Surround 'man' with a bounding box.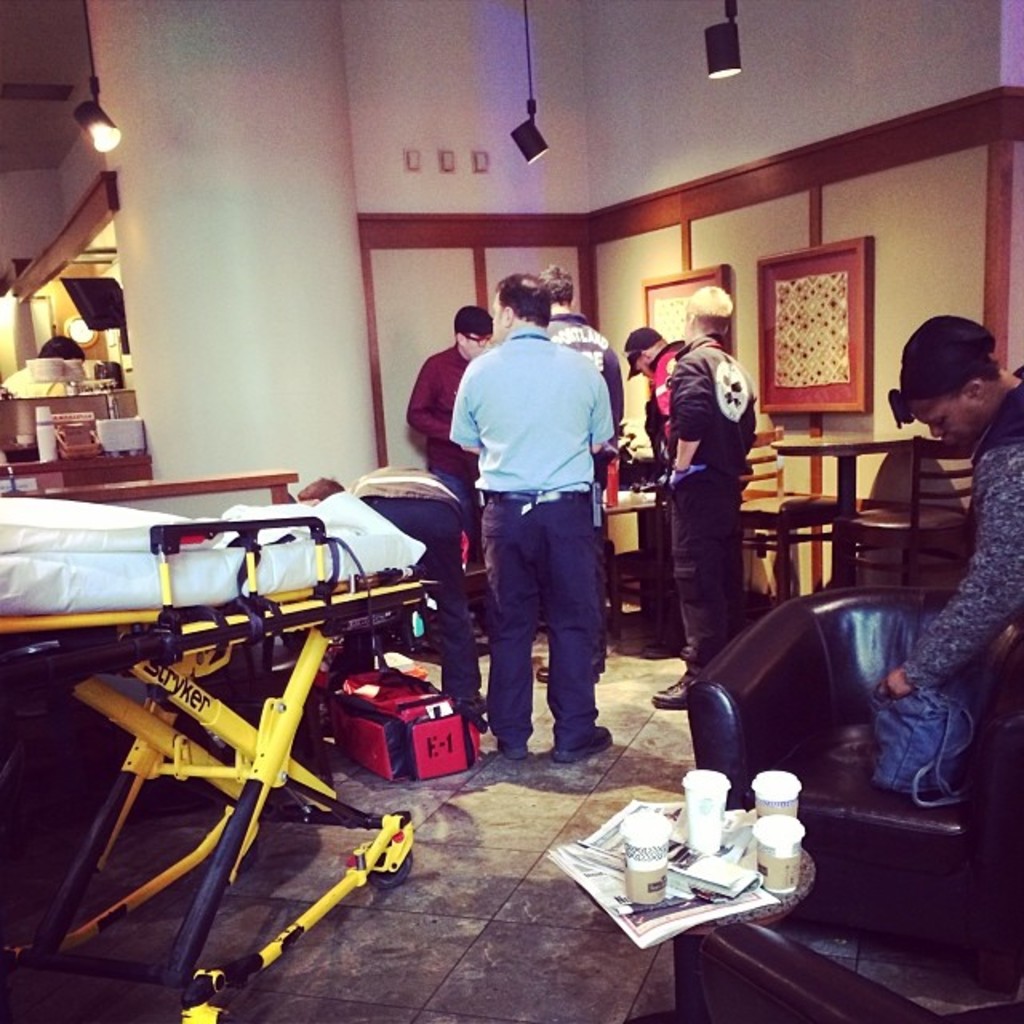
616:320:685:462.
